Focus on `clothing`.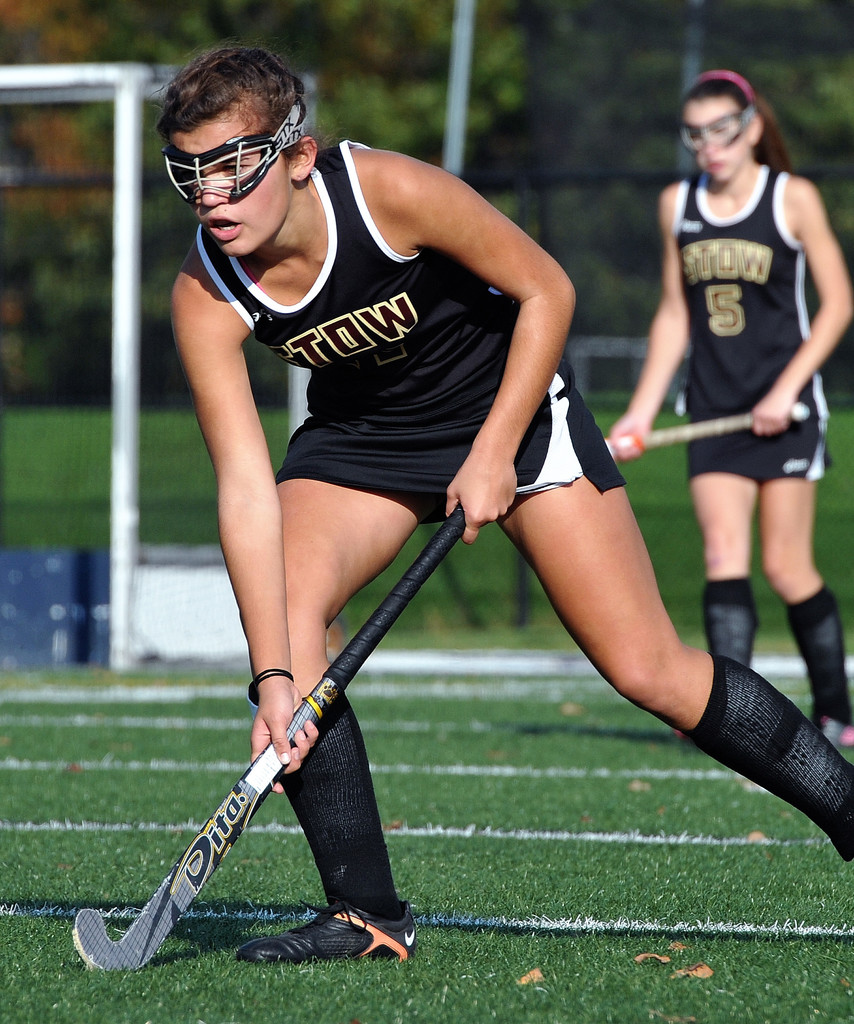
Focused at (193,132,624,529).
